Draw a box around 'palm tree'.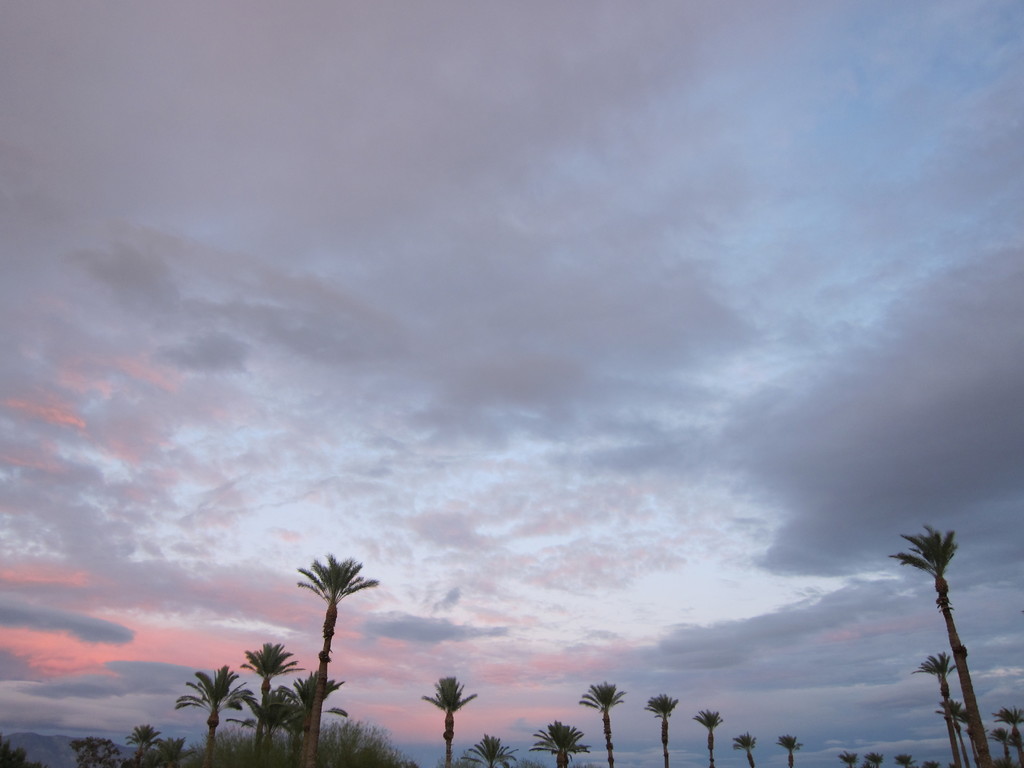
left=426, top=678, right=482, bottom=767.
